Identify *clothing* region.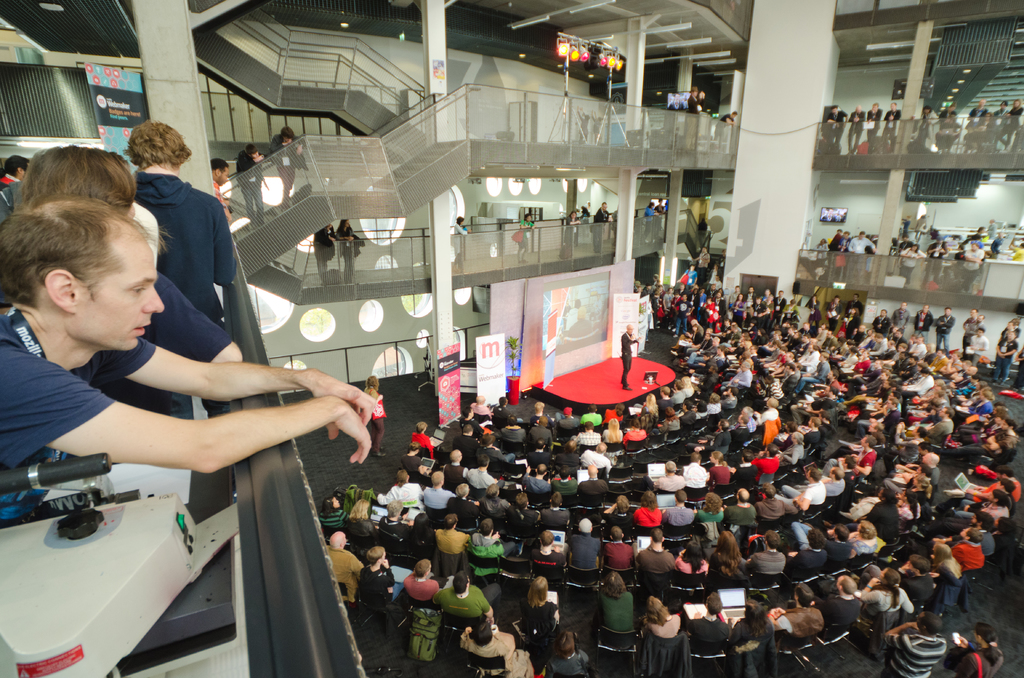
Region: (x1=622, y1=428, x2=647, y2=446).
